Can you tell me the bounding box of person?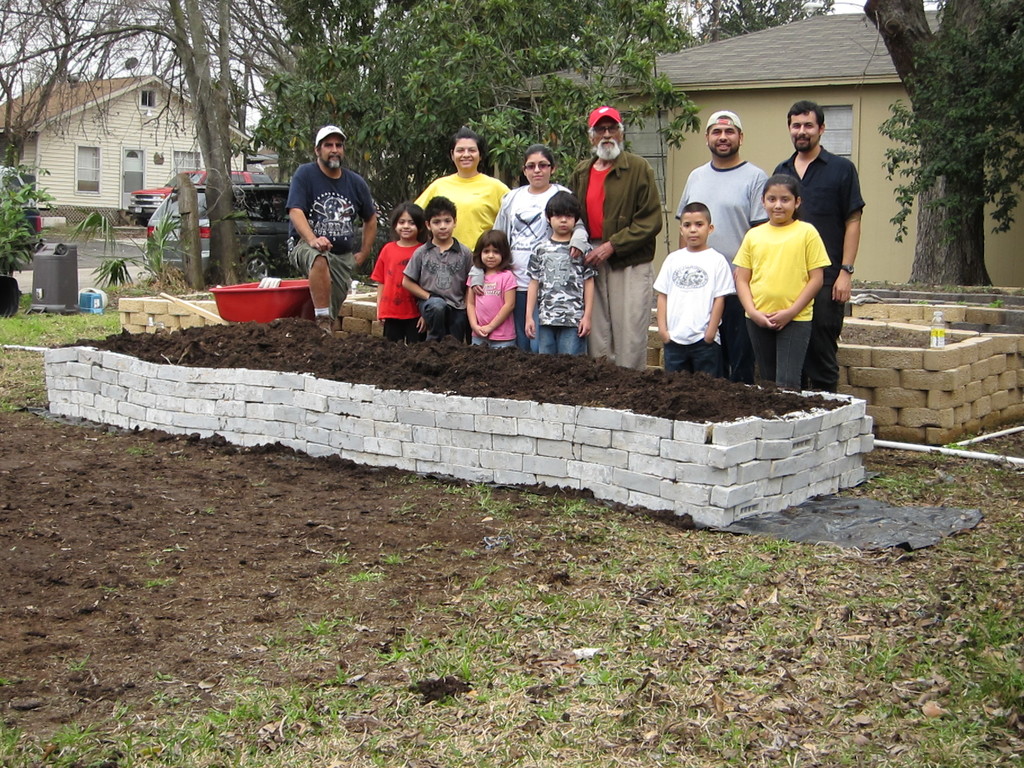
<bbox>566, 107, 663, 367</bbox>.
